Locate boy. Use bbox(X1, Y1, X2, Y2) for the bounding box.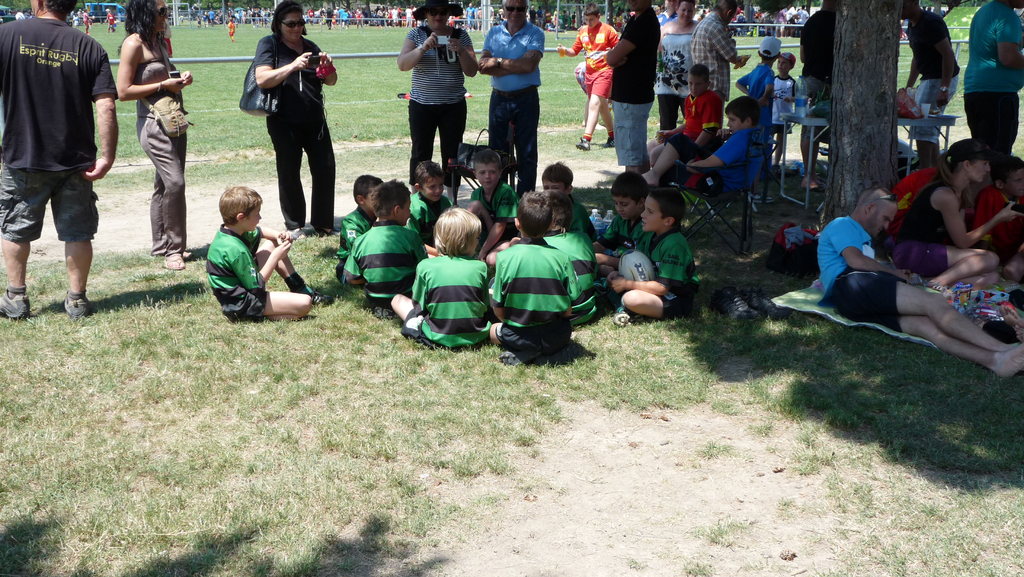
bbox(228, 18, 237, 41).
